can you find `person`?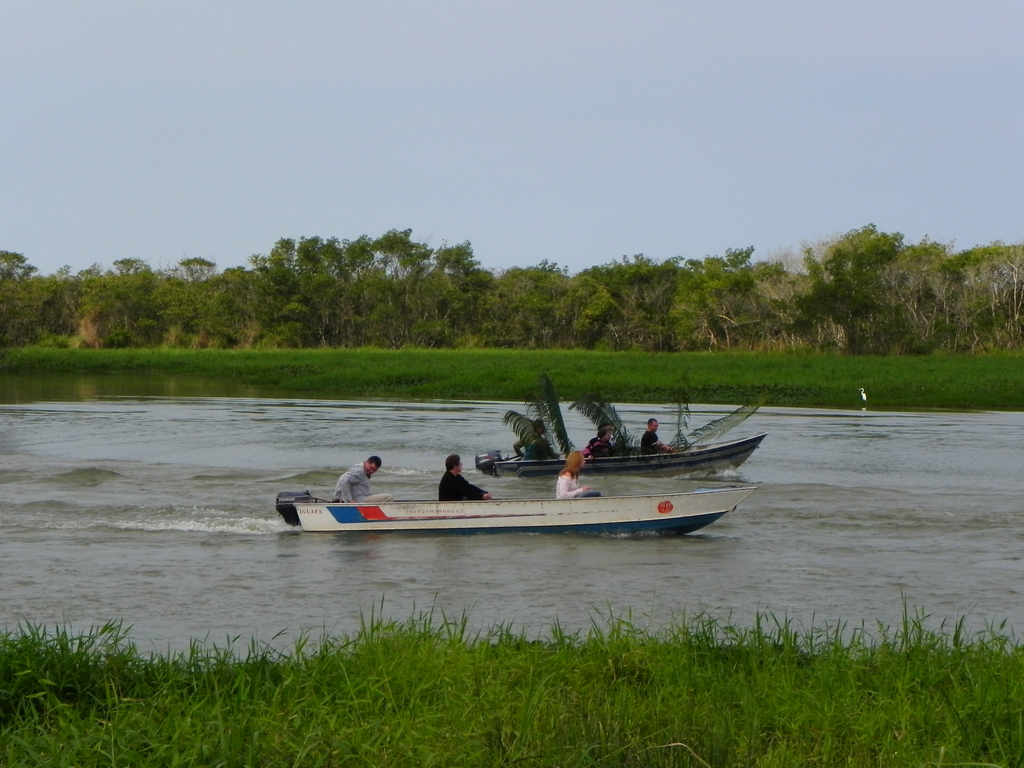
Yes, bounding box: x1=553, y1=445, x2=606, y2=504.
